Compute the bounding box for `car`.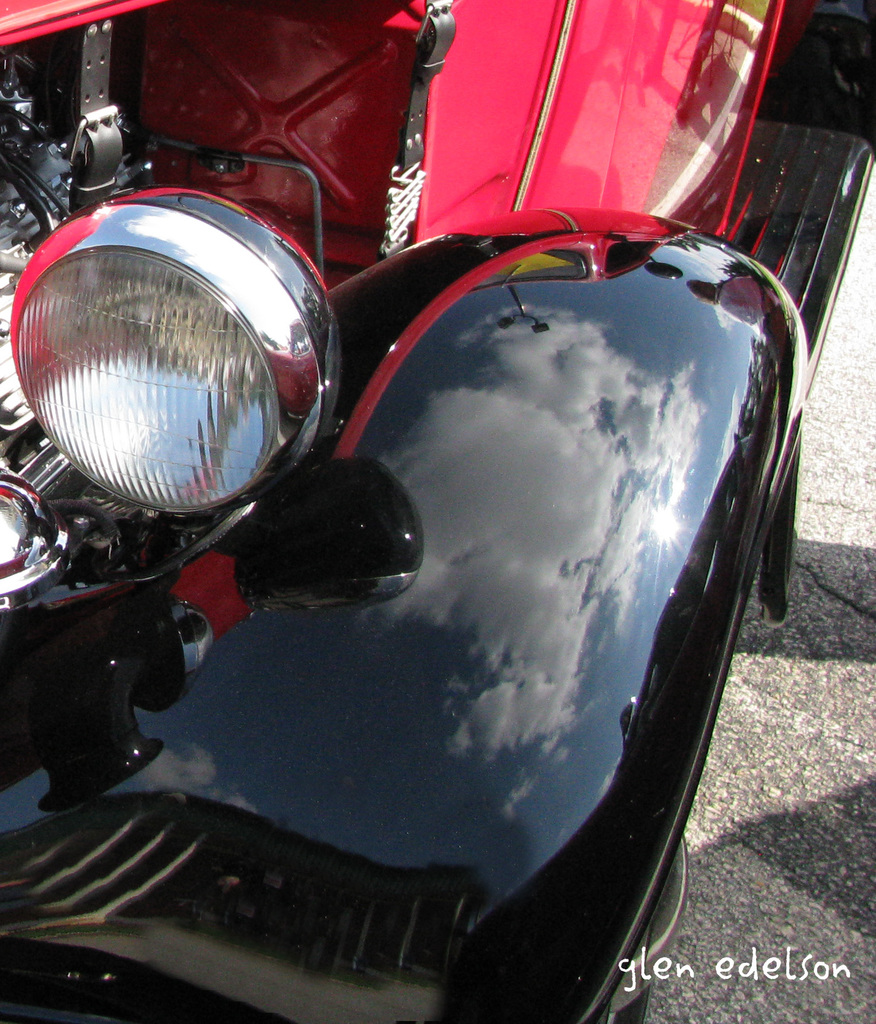
<region>0, 0, 875, 1022</region>.
